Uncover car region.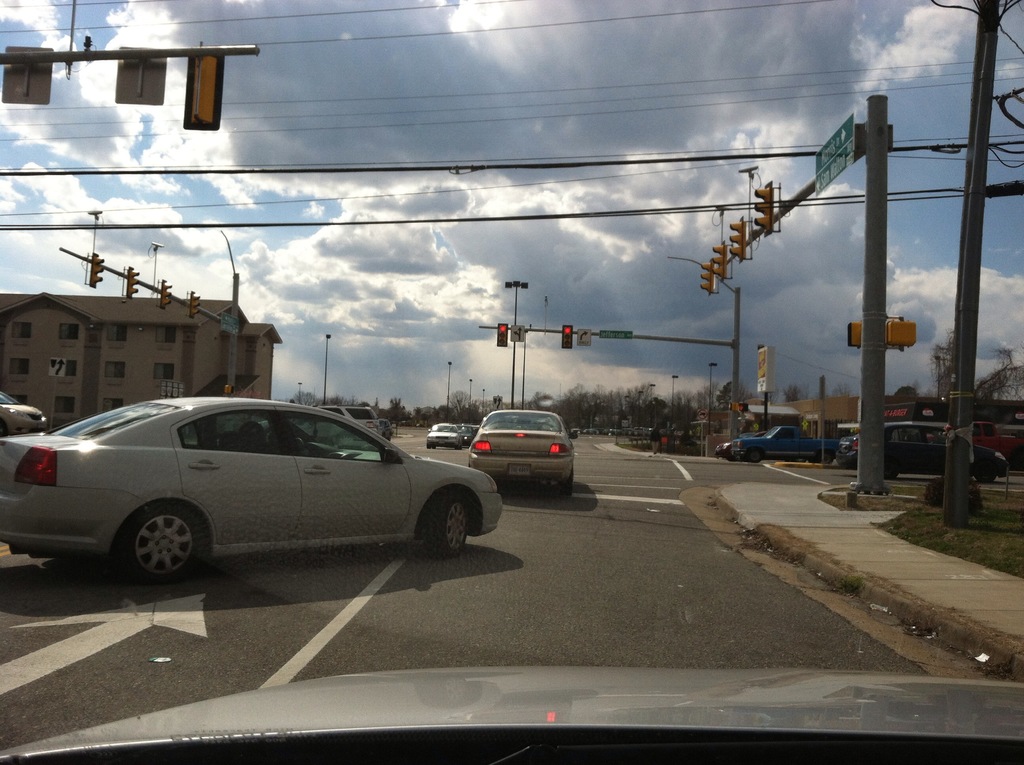
Uncovered: region(0, 396, 504, 584).
